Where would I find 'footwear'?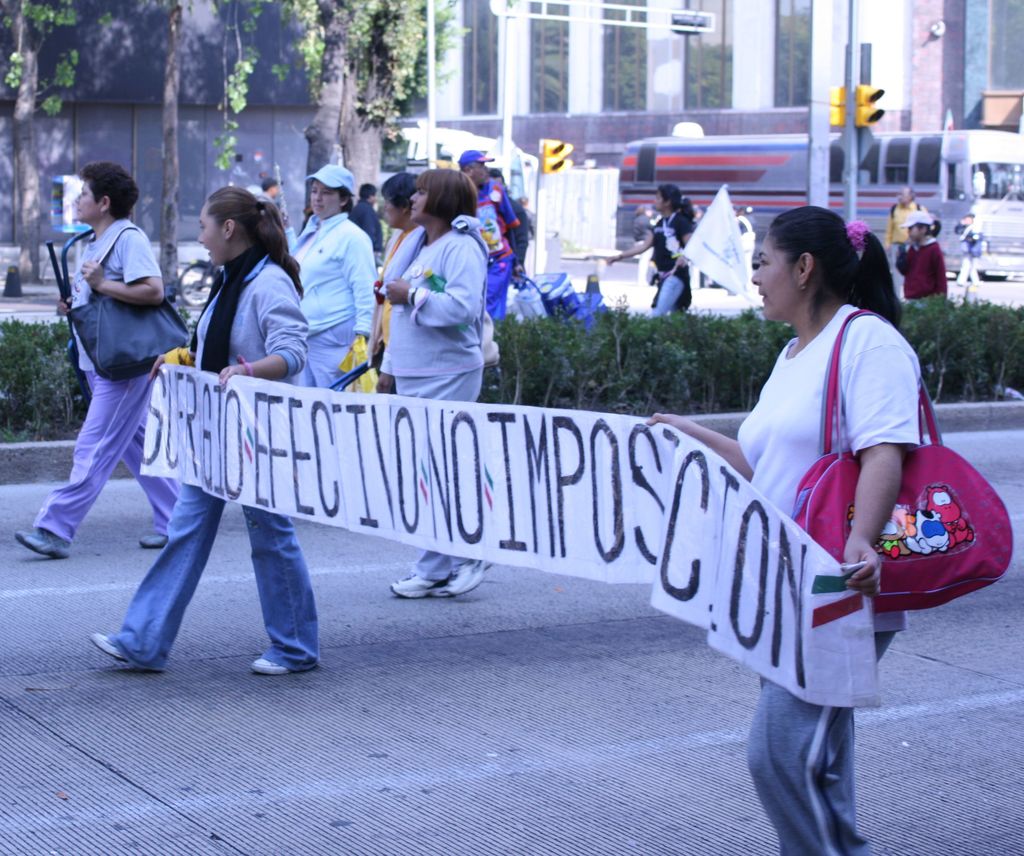
At [left=390, top=563, right=464, bottom=598].
